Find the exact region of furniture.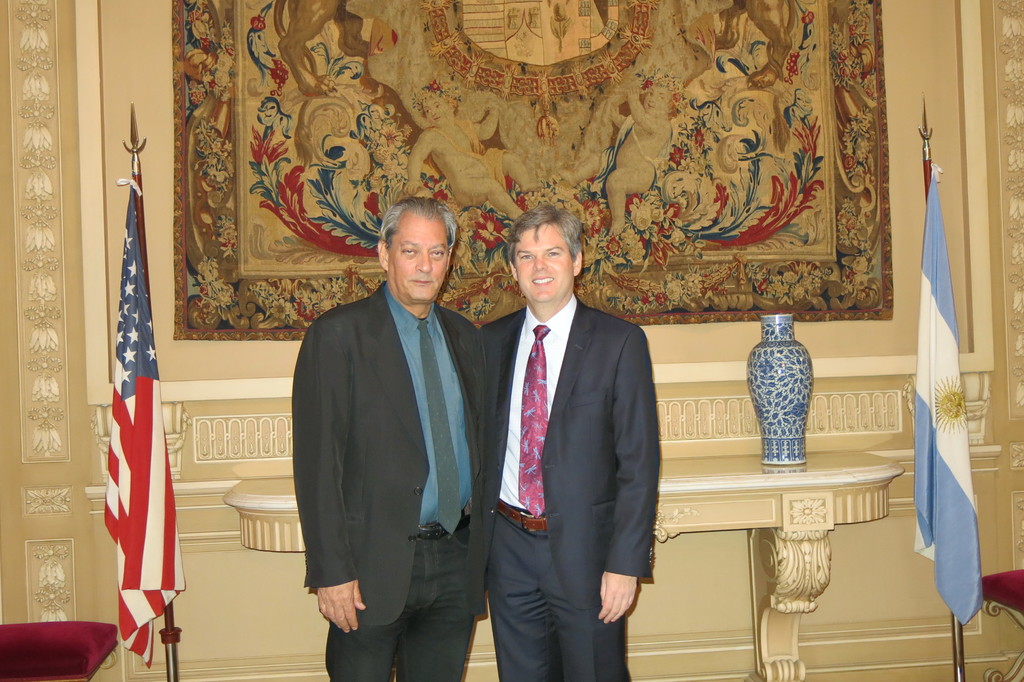
Exact region: (0,627,121,681).
